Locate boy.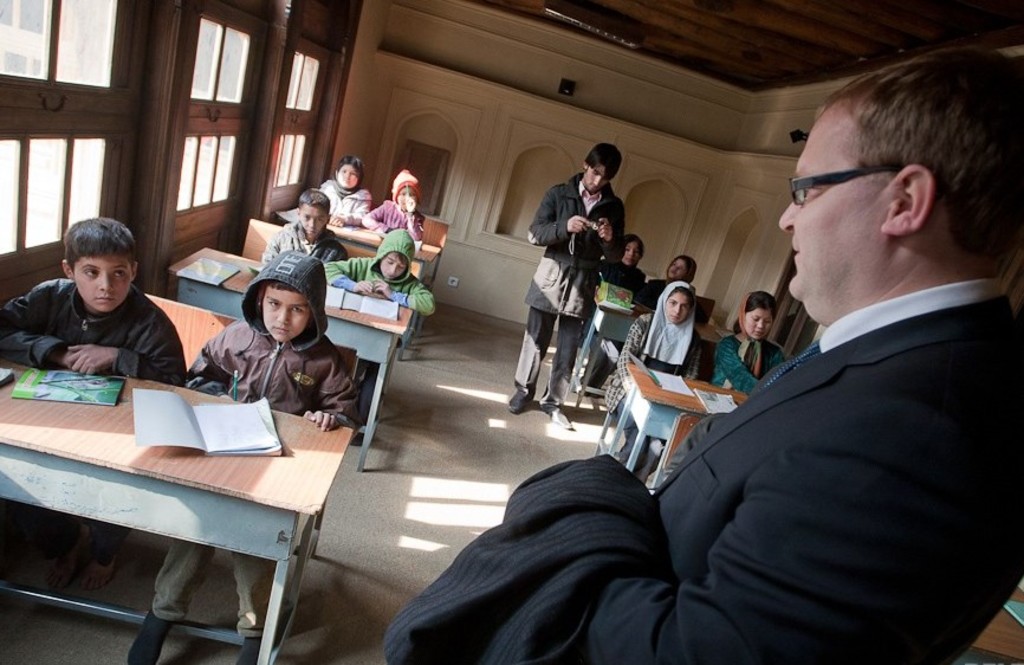
Bounding box: 263:187:346:264.
